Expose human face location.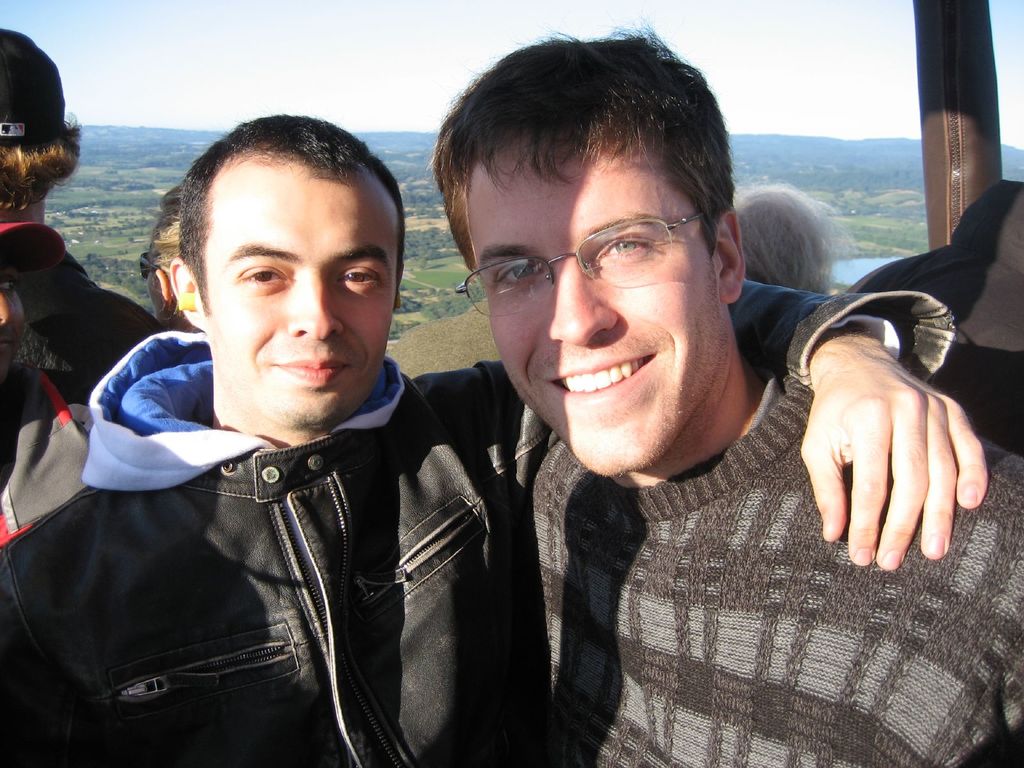
Exposed at 207/175/401/423.
